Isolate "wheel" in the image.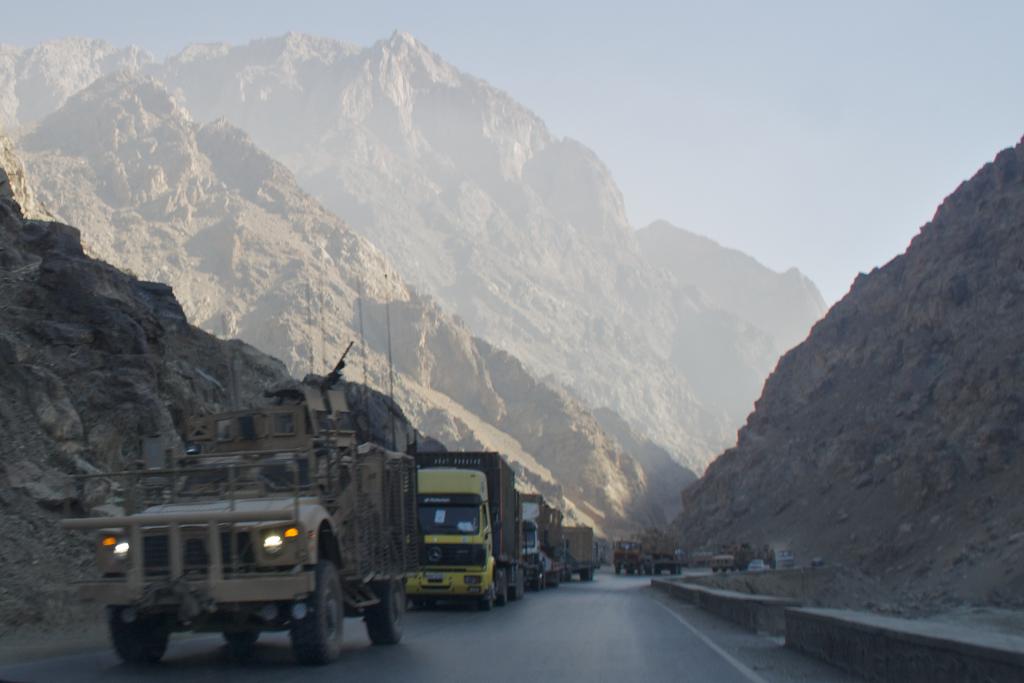
Isolated region: detection(291, 552, 350, 670).
